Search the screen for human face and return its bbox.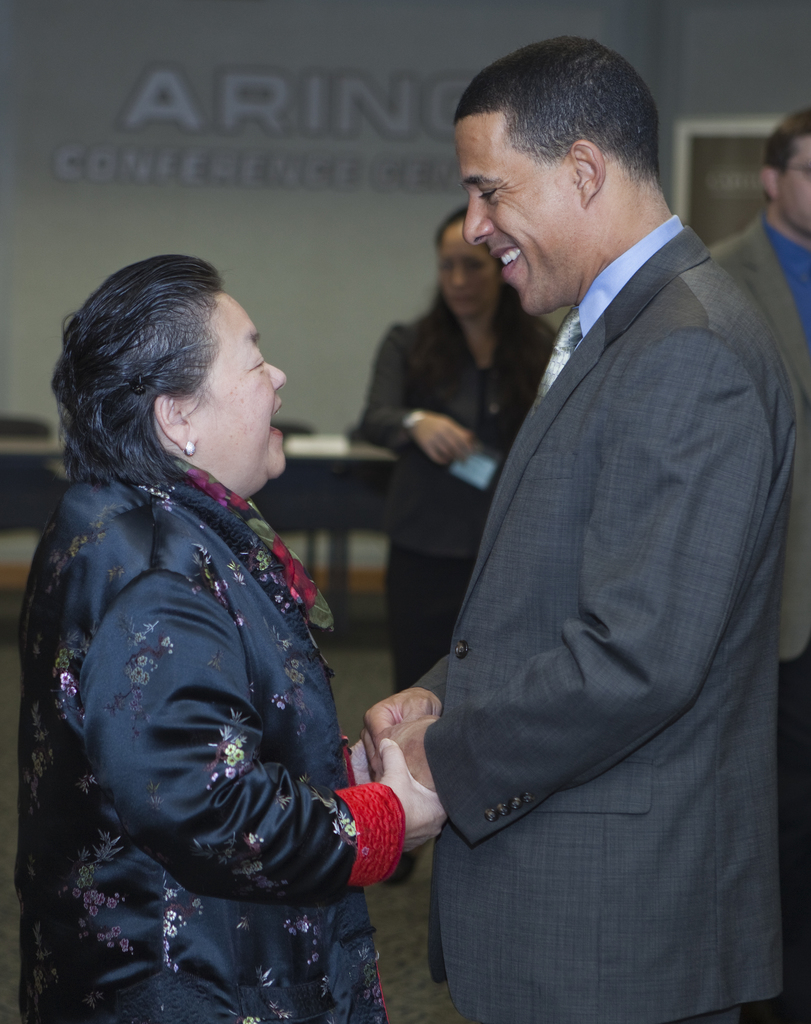
Found: <region>185, 292, 287, 479</region>.
